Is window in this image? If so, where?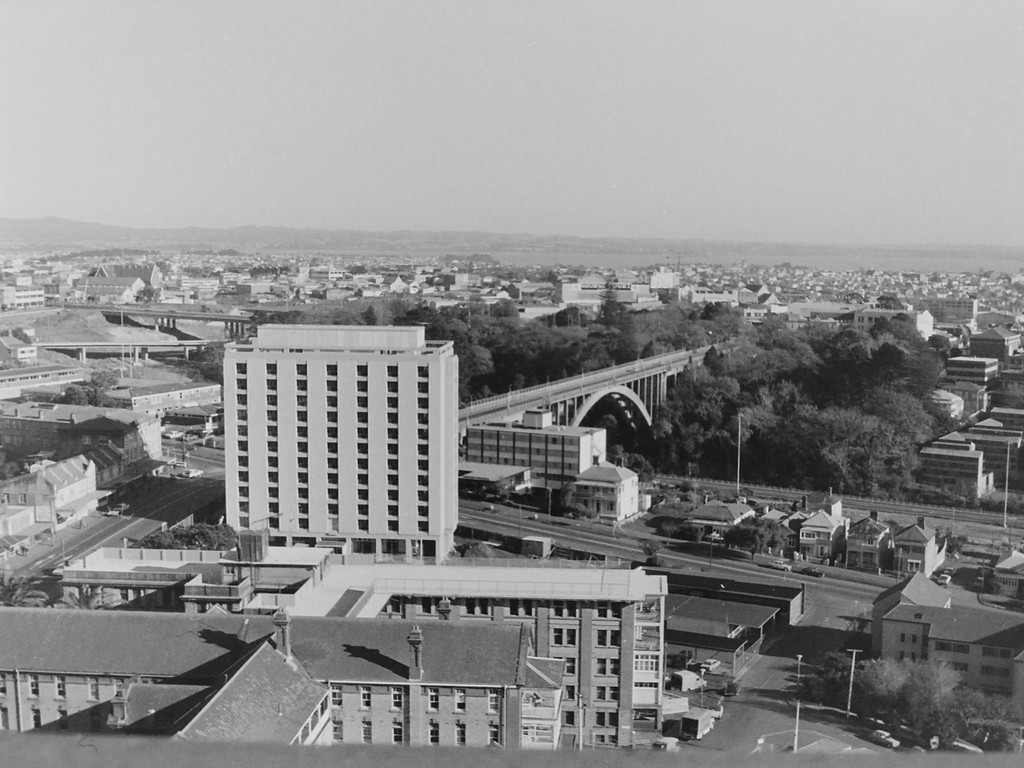
Yes, at <region>296, 454, 308, 469</region>.
